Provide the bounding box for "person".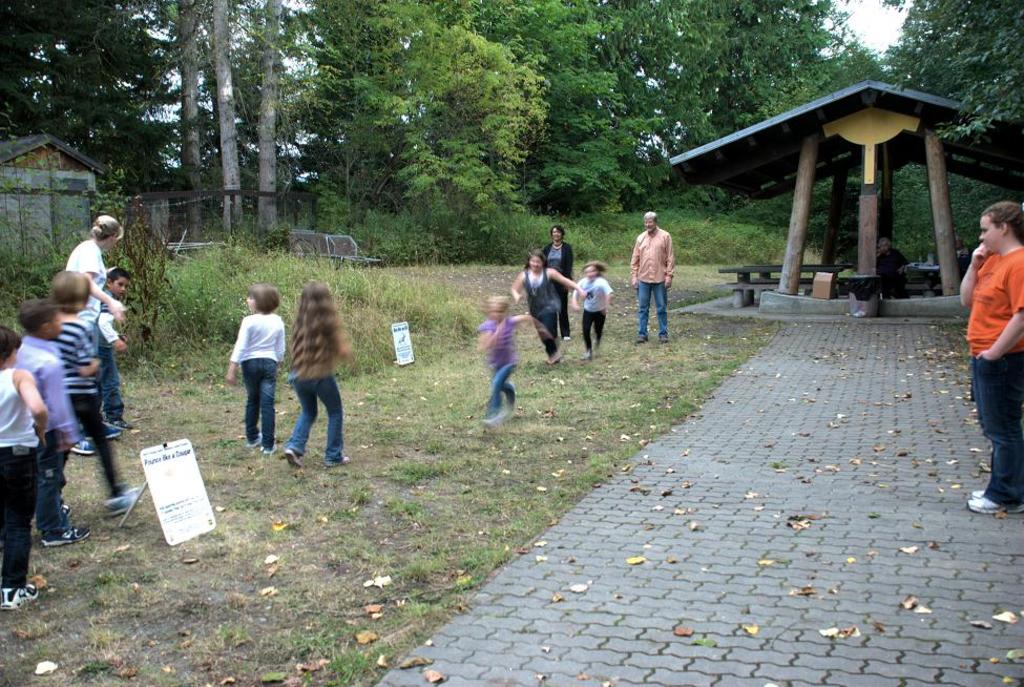
[544,223,574,339].
